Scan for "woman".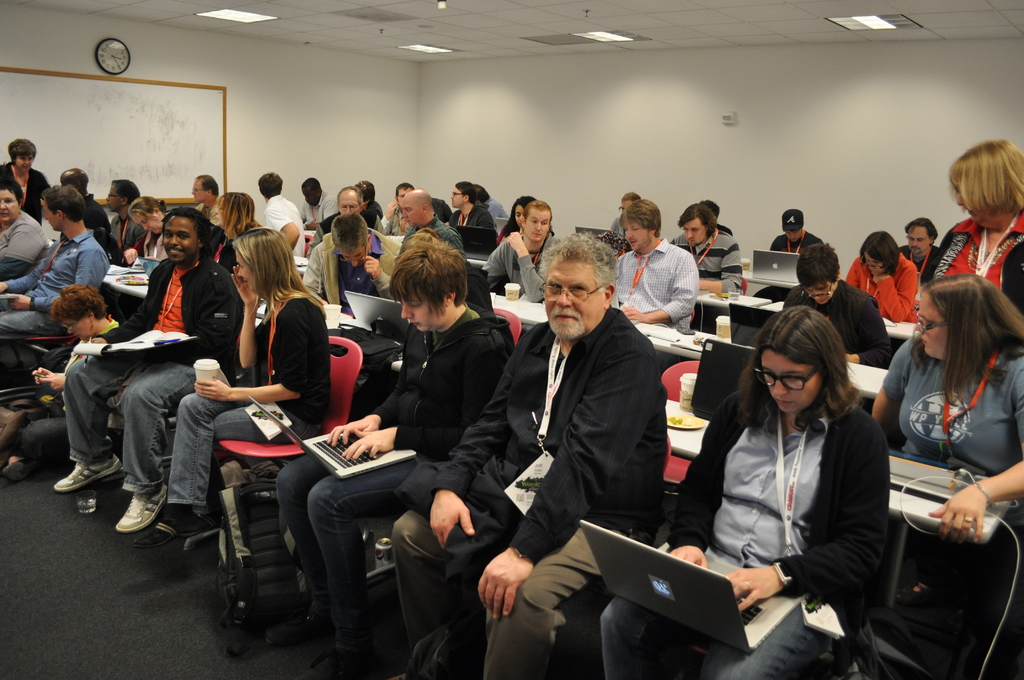
Scan result: x1=847 y1=229 x2=920 y2=327.
